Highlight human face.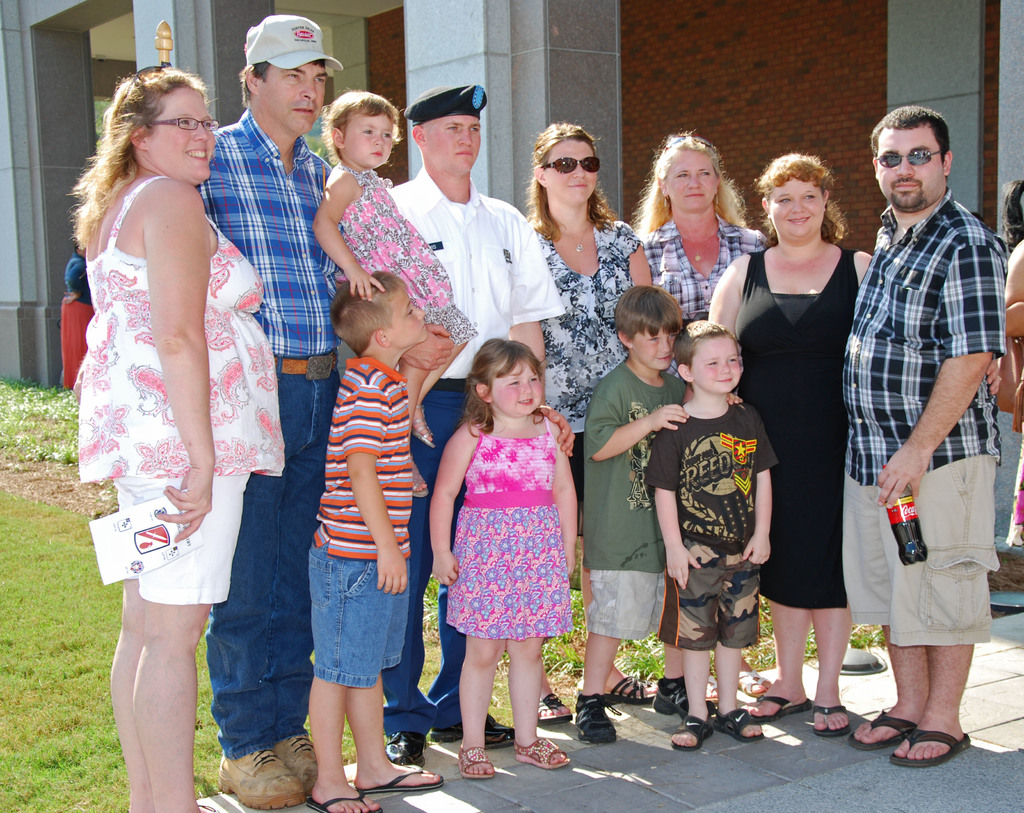
Highlighted region: 678,148,717,209.
